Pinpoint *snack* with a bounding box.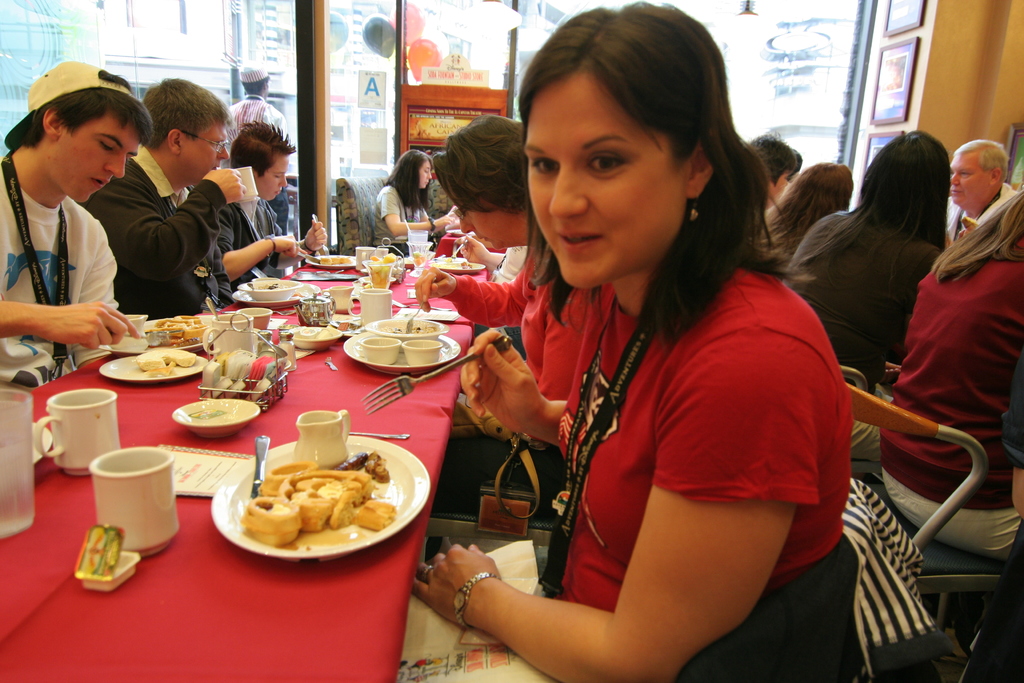
431 253 482 272.
